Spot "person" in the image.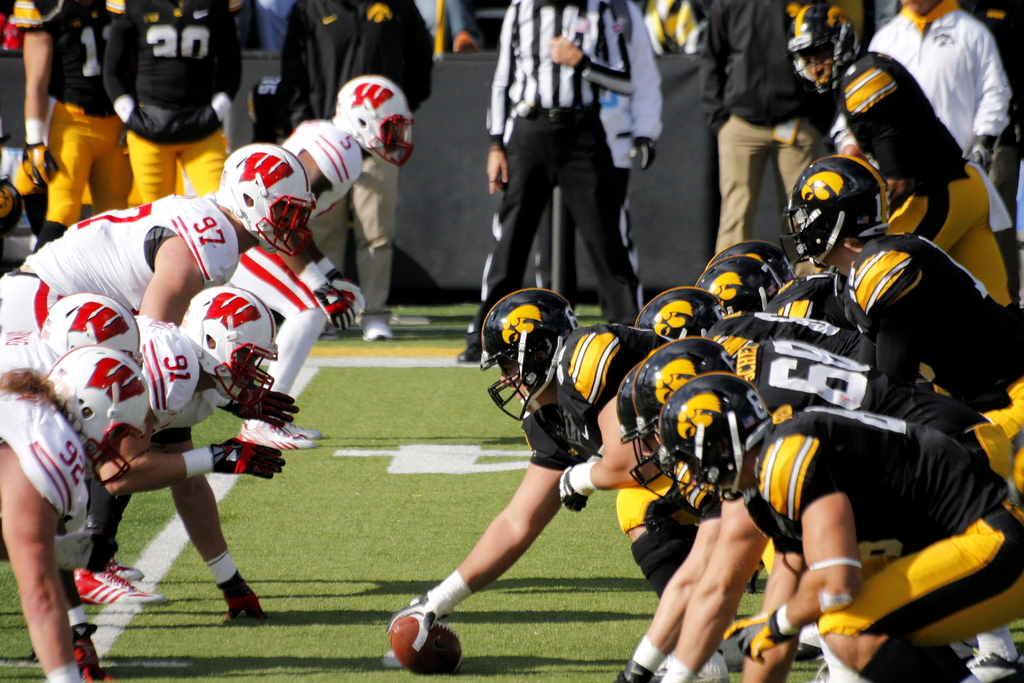
"person" found at 532, 0, 666, 288.
